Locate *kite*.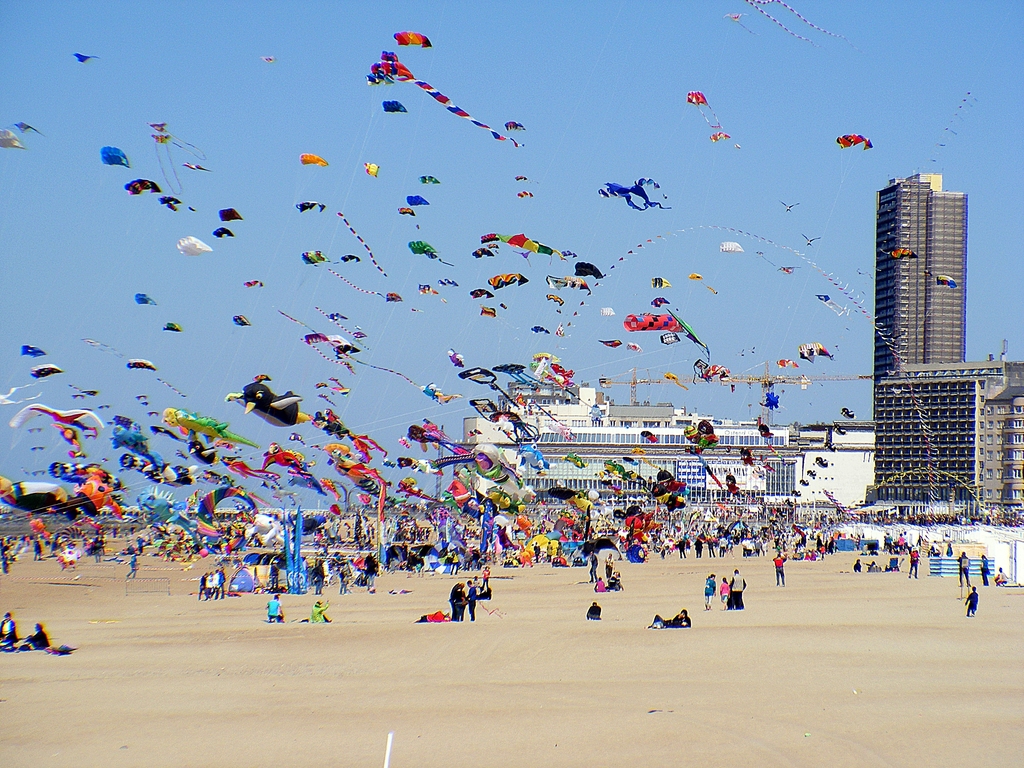
Bounding box: (x1=798, y1=479, x2=814, y2=488).
